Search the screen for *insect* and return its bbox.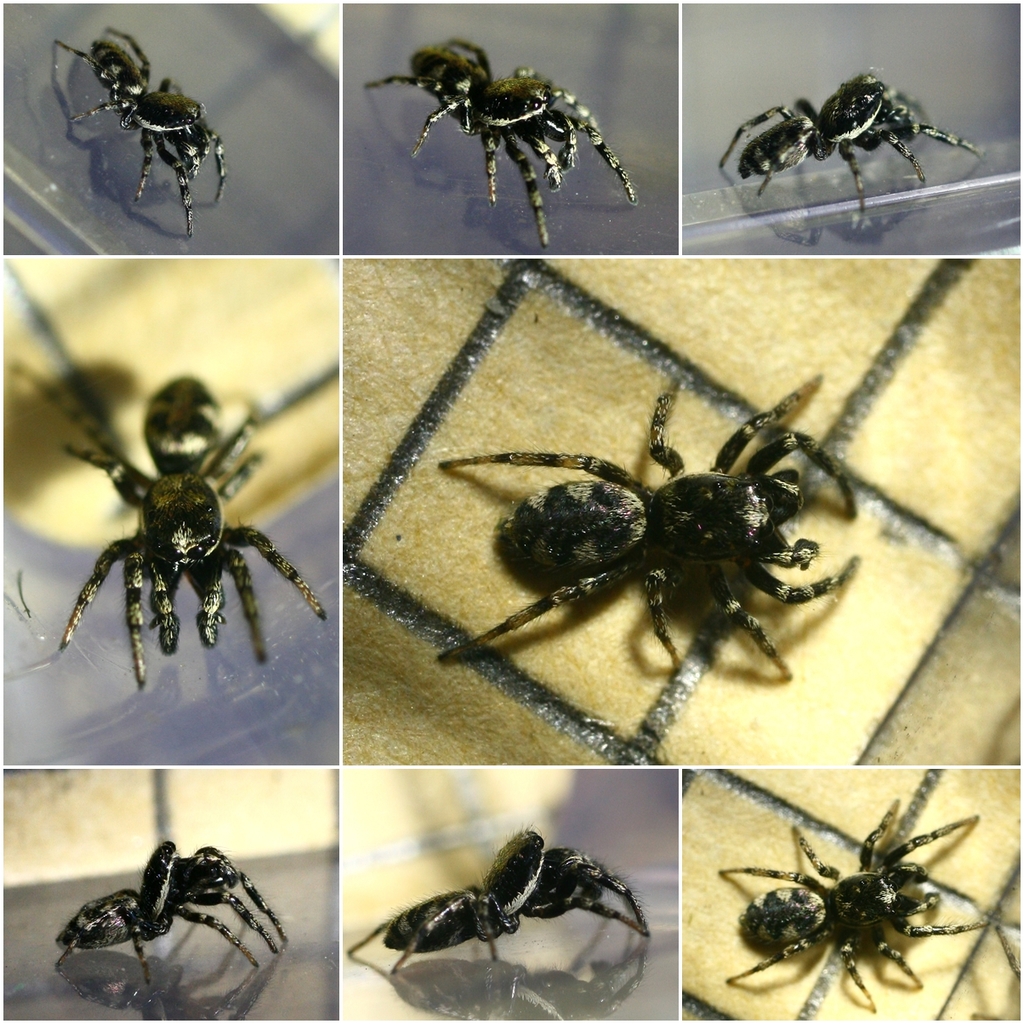
Found: box(382, 20, 646, 236).
